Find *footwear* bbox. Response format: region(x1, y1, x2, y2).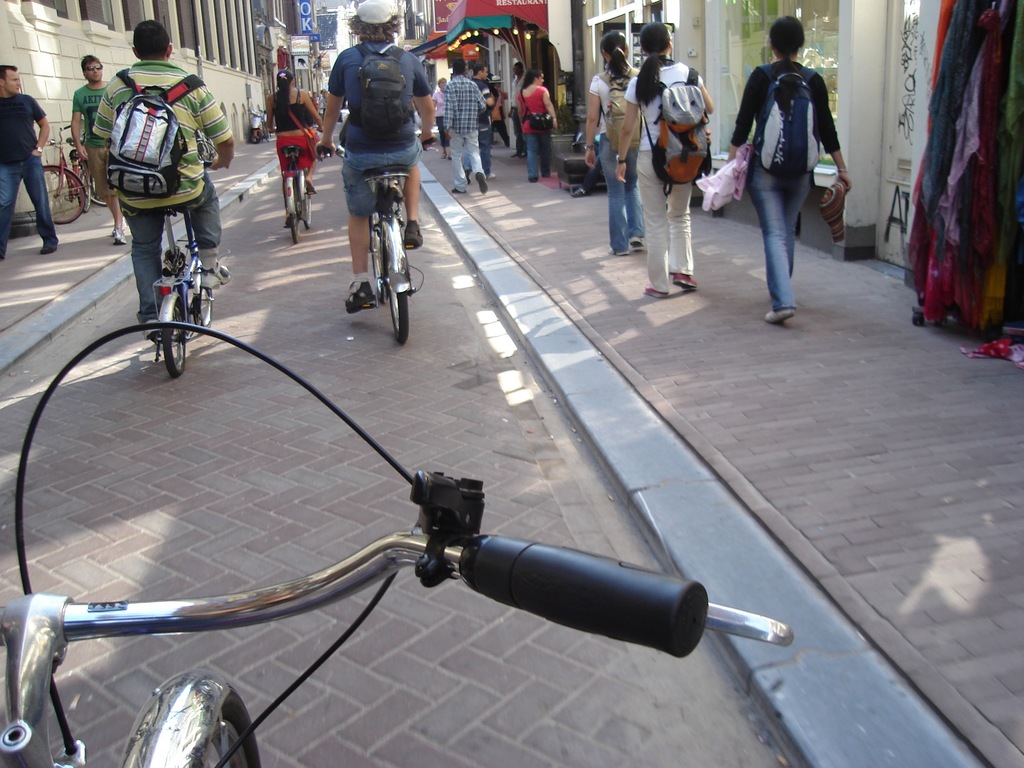
region(341, 278, 373, 319).
